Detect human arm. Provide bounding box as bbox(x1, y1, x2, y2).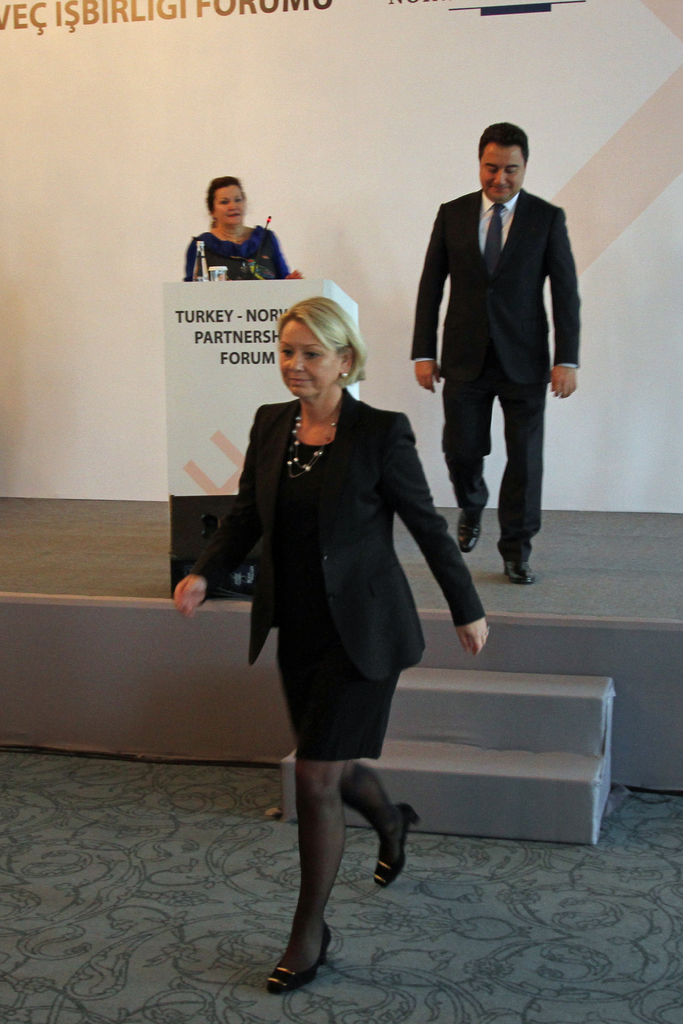
bbox(544, 212, 582, 403).
